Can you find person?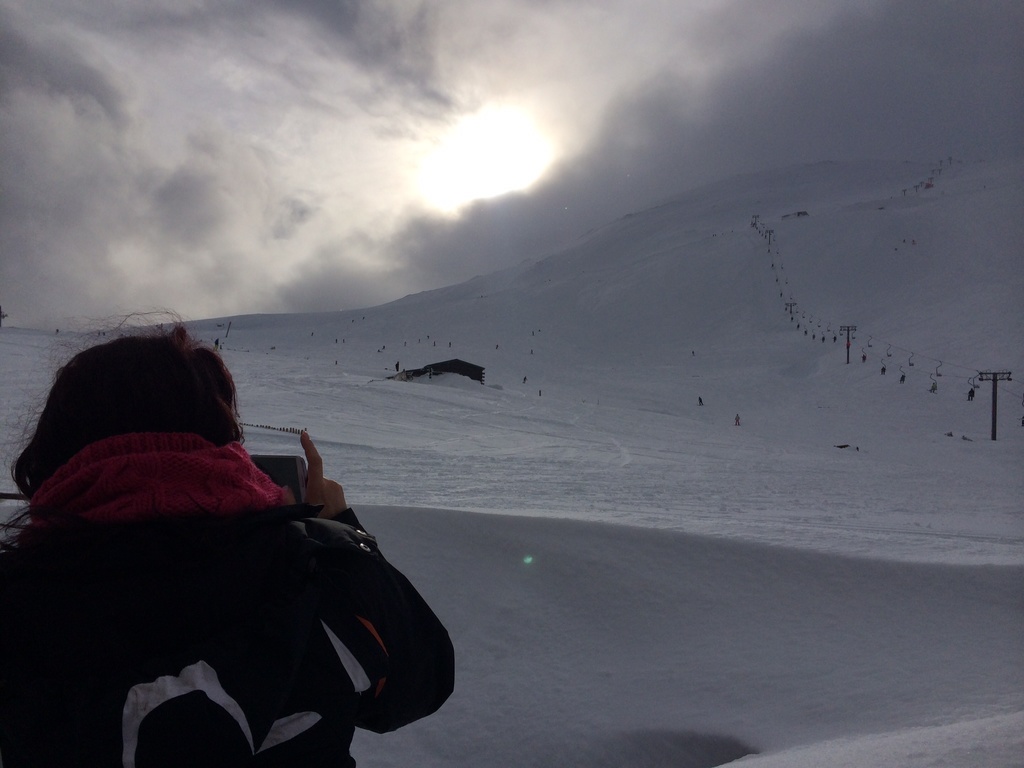
Yes, bounding box: pyautogui.locateOnScreen(524, 374, 526, 382).
